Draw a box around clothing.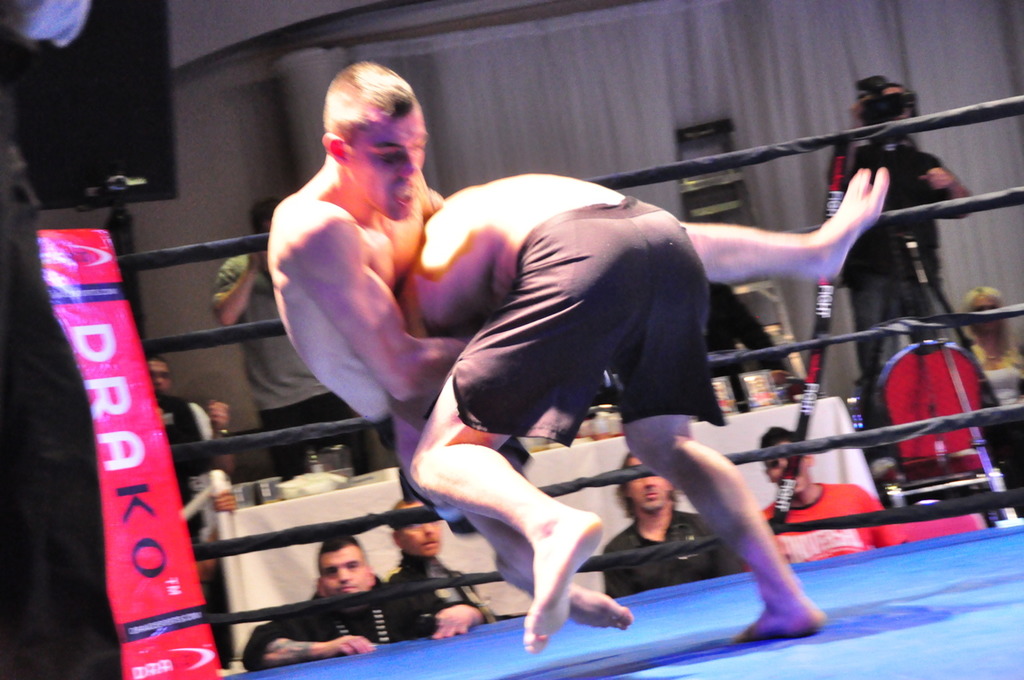
426 188 722 441.
